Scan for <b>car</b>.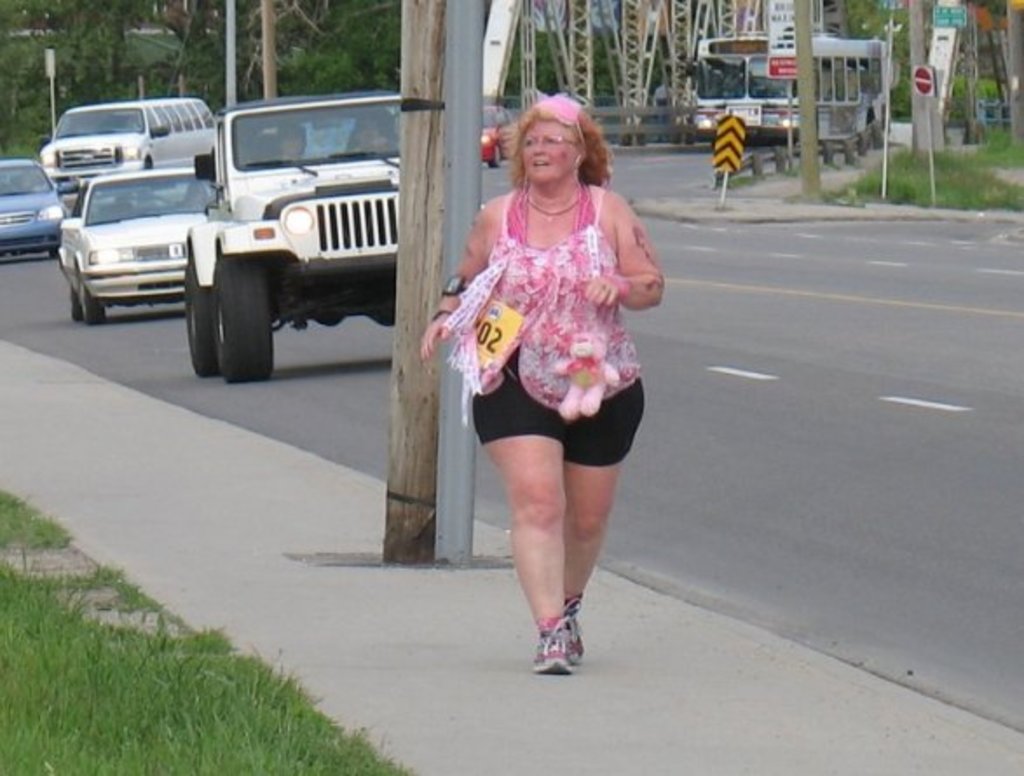
Scan result: (160, 78, 434, 396).
